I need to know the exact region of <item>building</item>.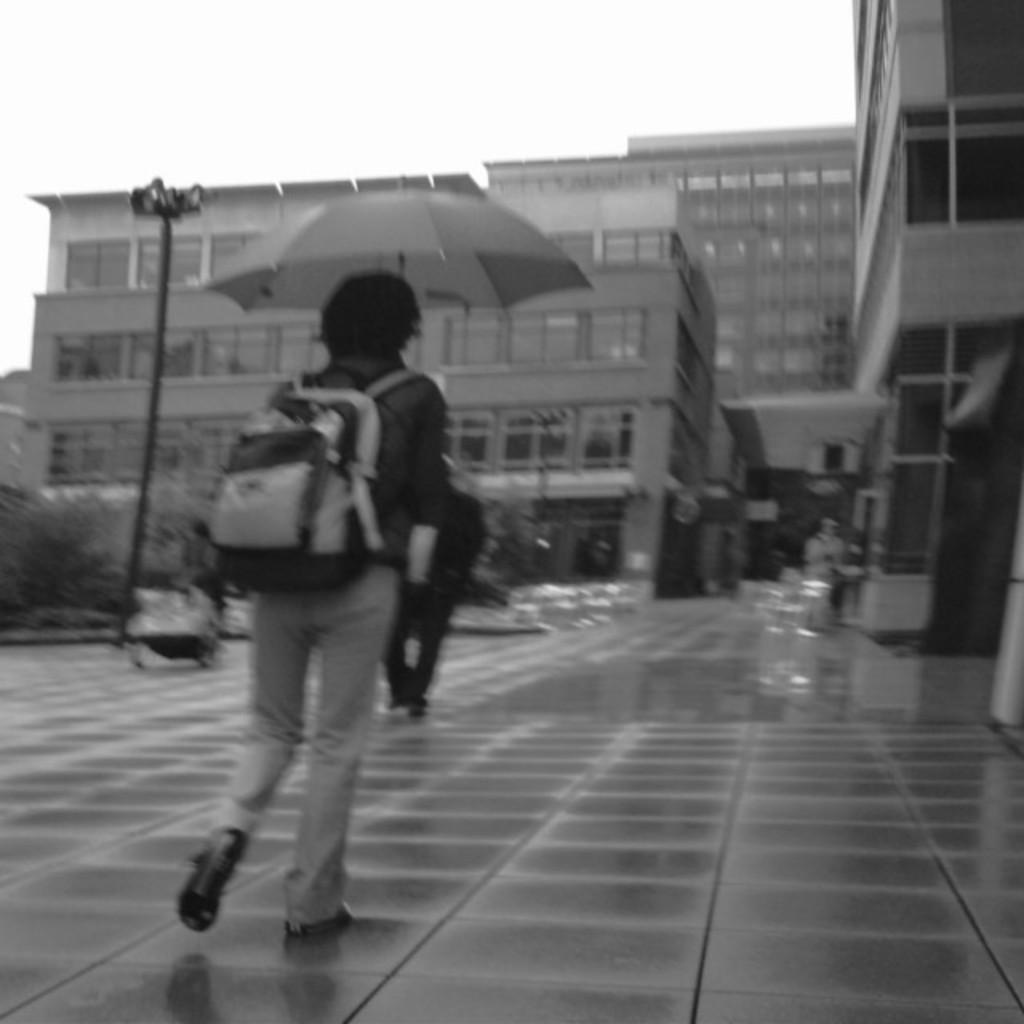
Region: (0, 0, 1022, 726).
